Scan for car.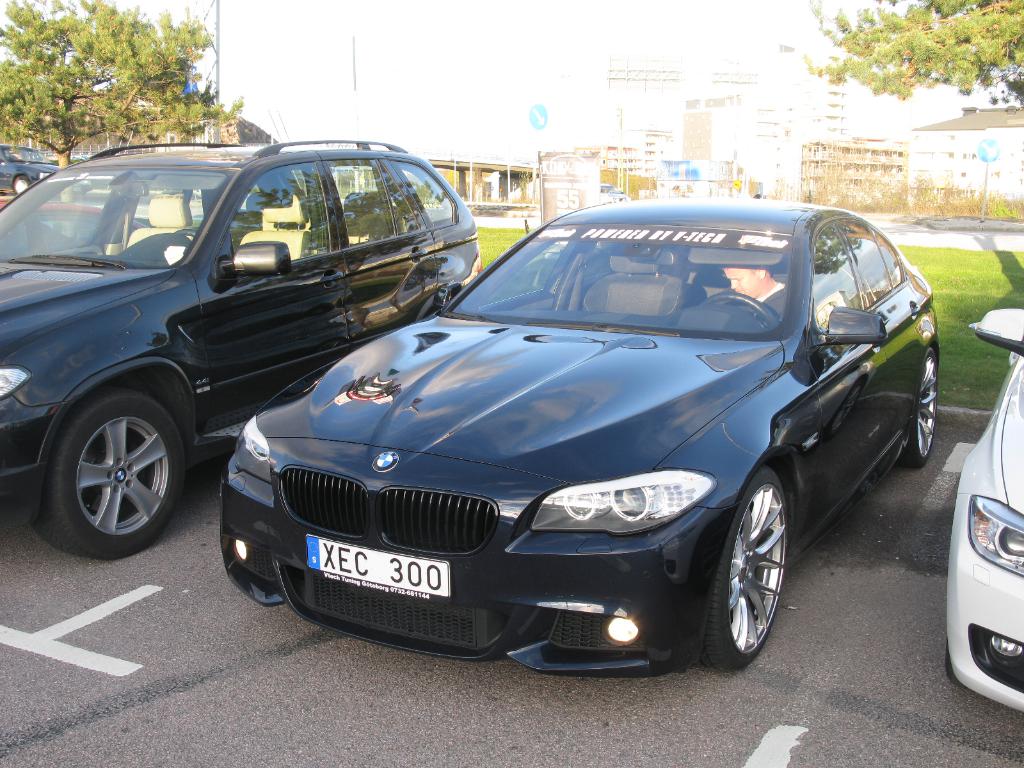
Scan result: 0, 110, 483, 561.
